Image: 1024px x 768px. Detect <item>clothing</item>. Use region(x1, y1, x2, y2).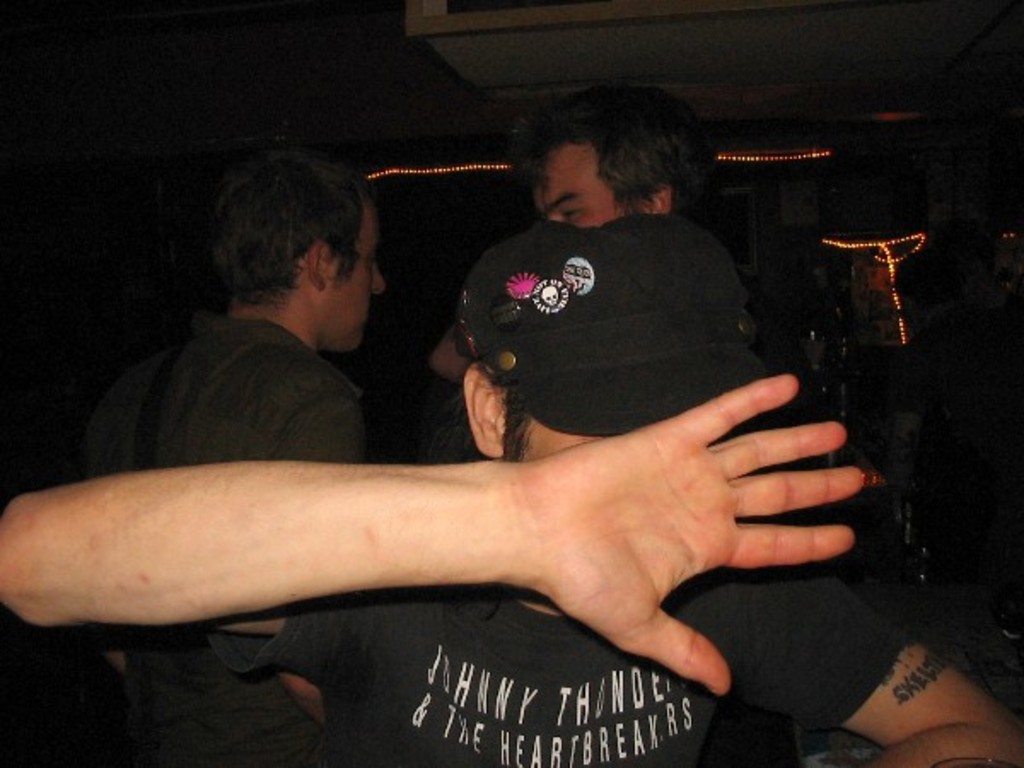
region(215, 582, 910, 766).
